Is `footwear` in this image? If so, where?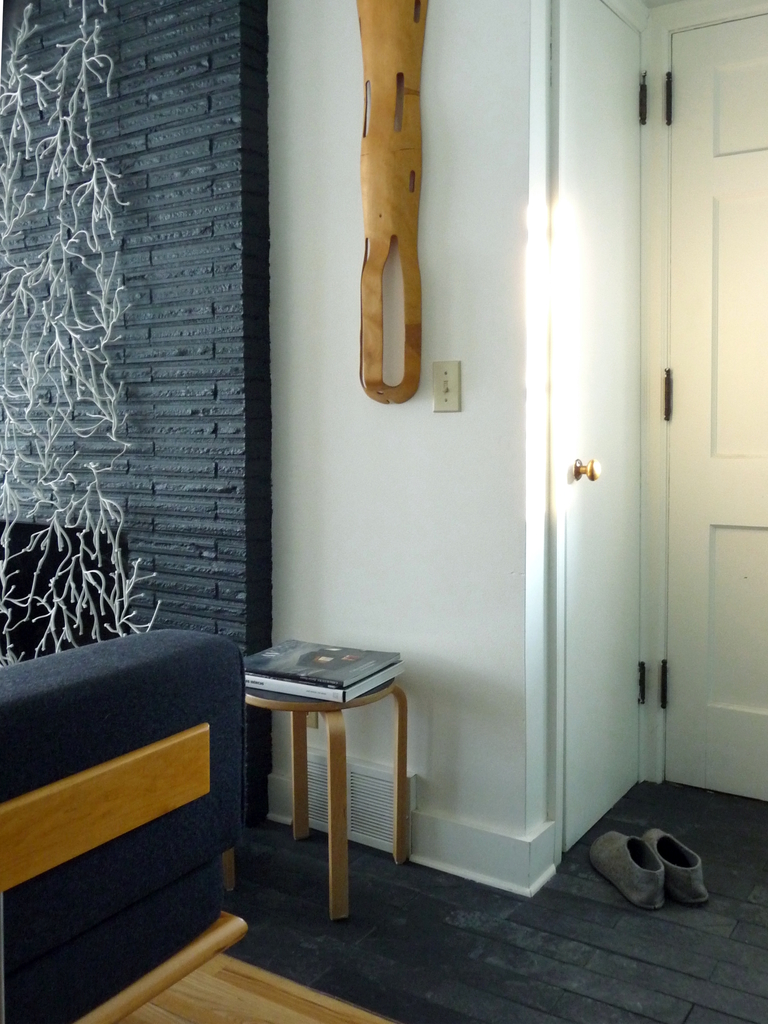
Yes, at BBox(651, 827, 719, 914).
